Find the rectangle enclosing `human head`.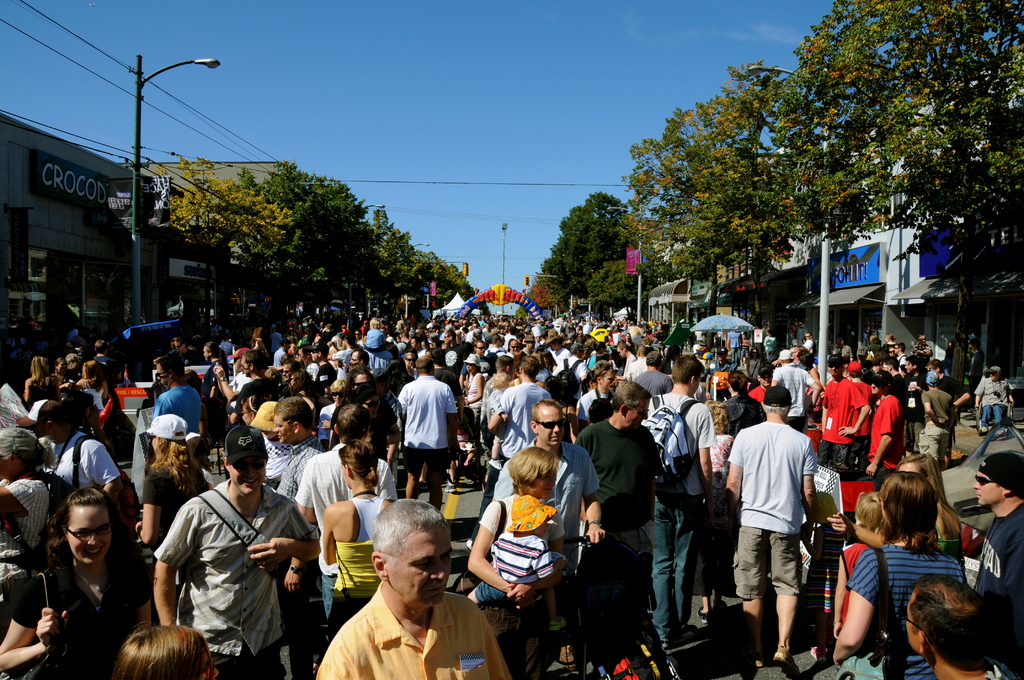
{"left": 474, "top": 341, "right": 484, "bottom": 357}.
